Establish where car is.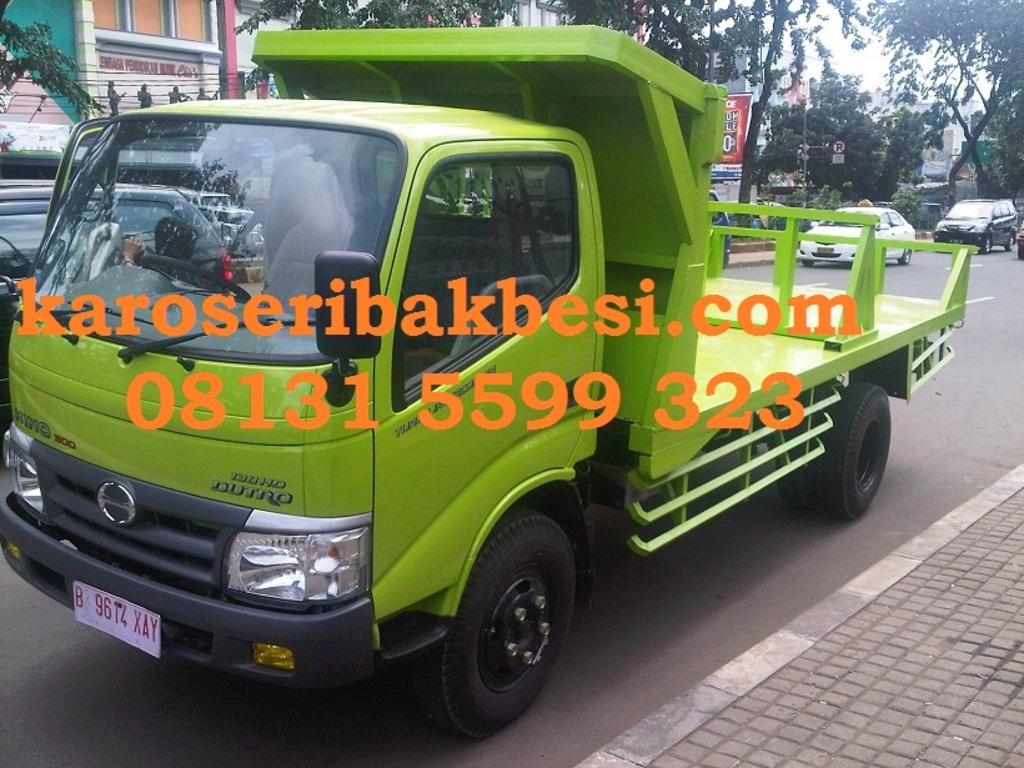
Established at [1017,214,1023,252].
